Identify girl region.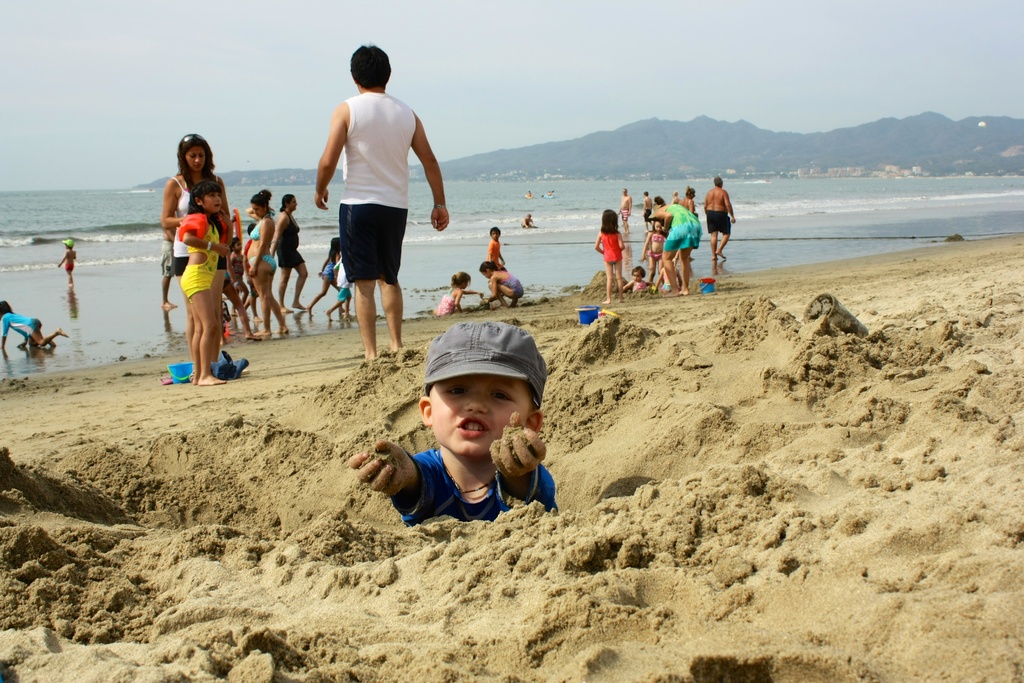
Region: x1=594, y1=208, x2=624, y2=305.
